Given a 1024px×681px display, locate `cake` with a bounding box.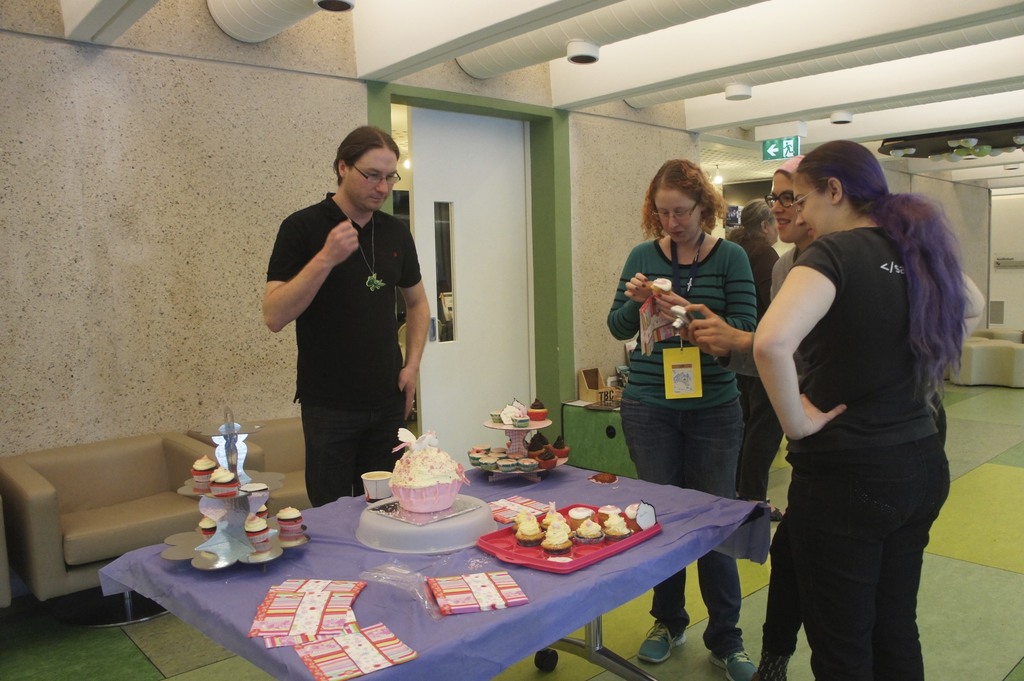
Located: select_region(384, 422, 483, 517).
